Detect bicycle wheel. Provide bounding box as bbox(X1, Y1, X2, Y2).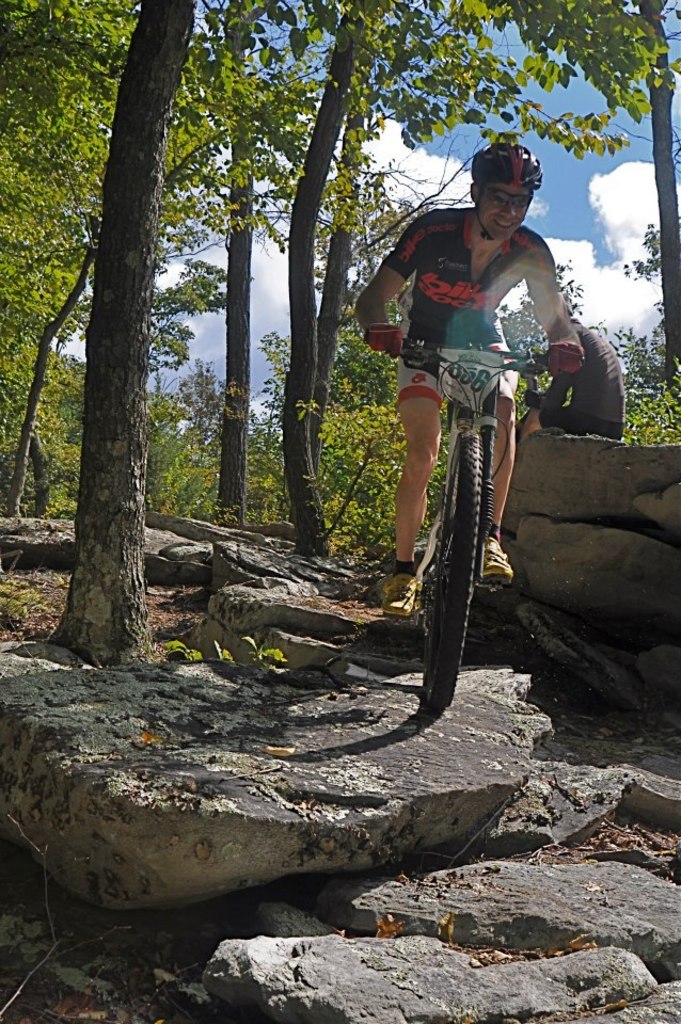
bbox(427, 435, 491, 715).
